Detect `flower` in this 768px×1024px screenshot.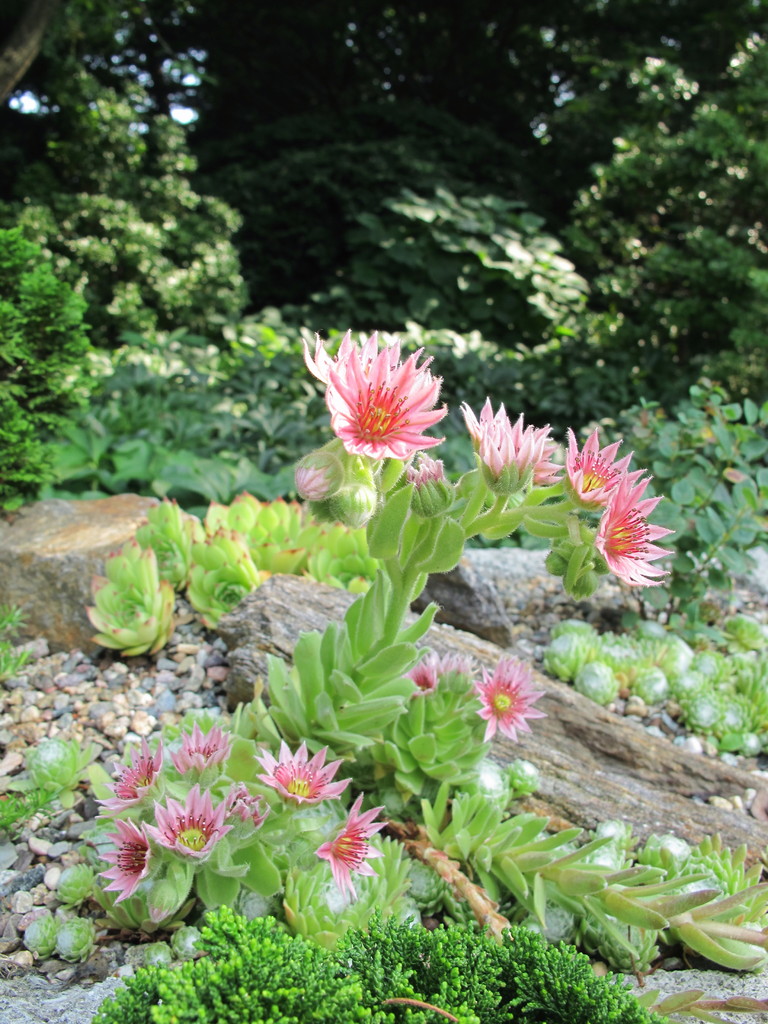
Detection: bbox=[309, 328, 456, 476].
